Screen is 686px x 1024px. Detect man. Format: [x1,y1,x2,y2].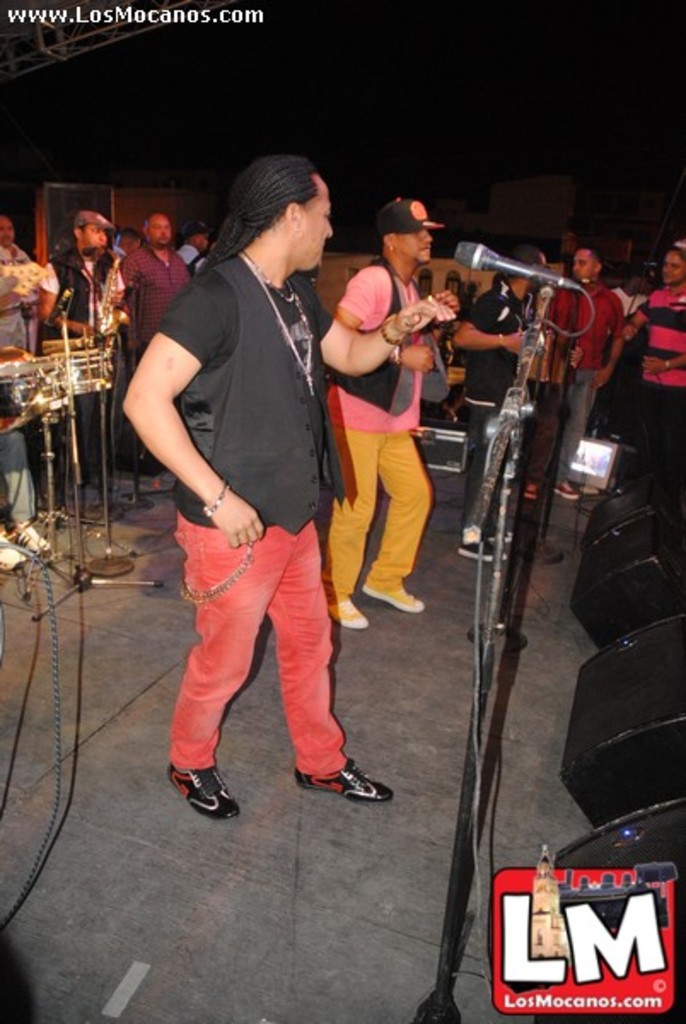
[630,237,684,471].
